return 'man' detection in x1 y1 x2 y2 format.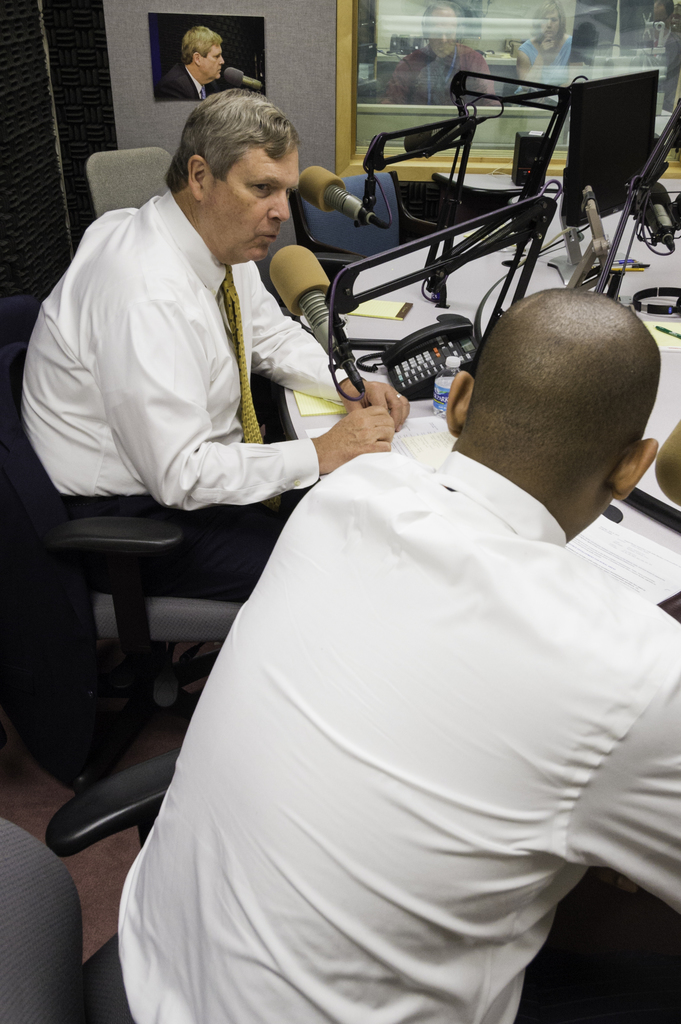
26 81 354 646.
